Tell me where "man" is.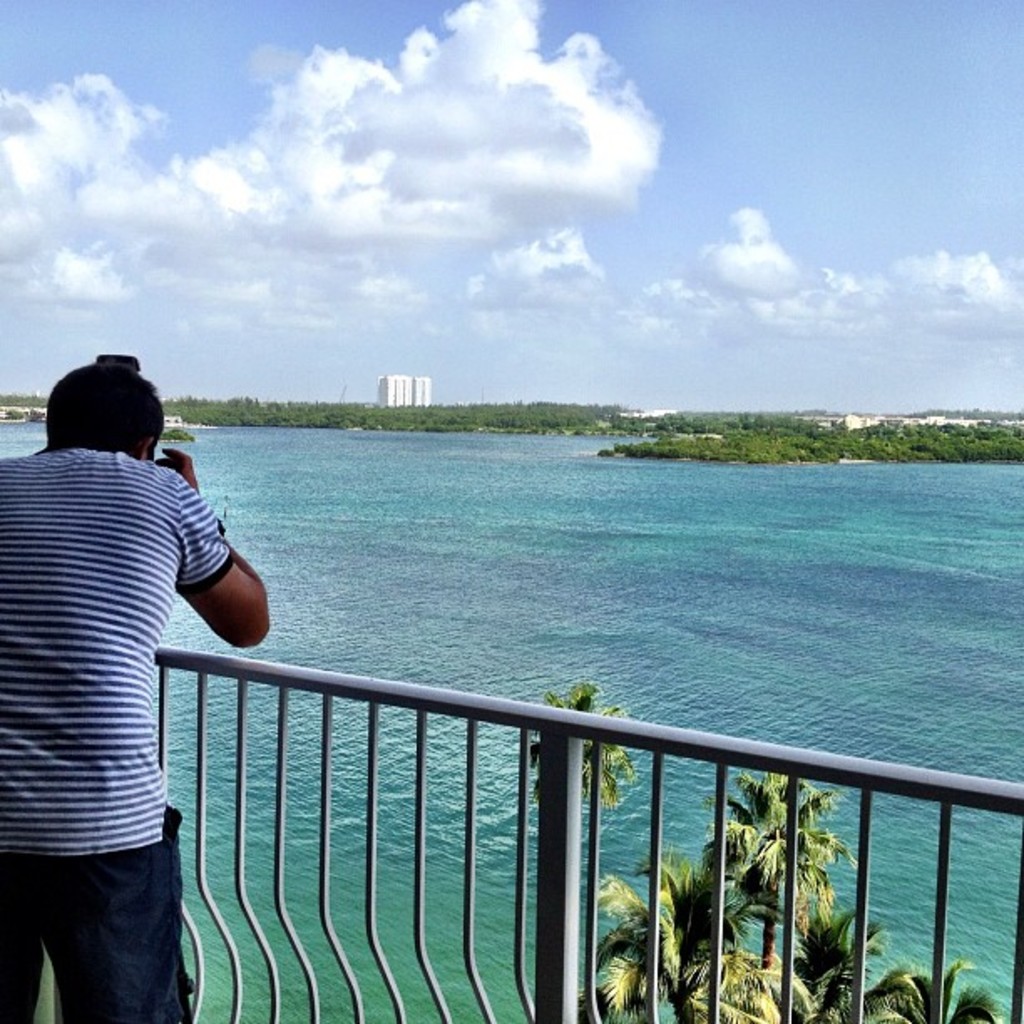
"man" is at <bbox>0, 351, 300, 1022</bbox>.
